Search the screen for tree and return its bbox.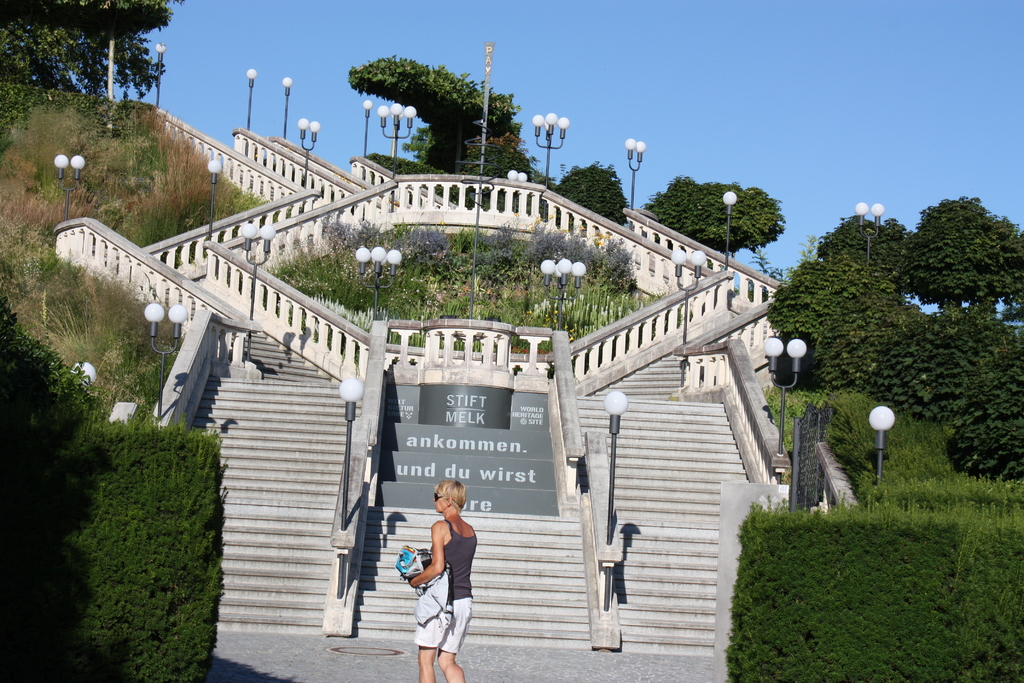
Found: [x1=766, y1=201, x2=1023, y2=484].
